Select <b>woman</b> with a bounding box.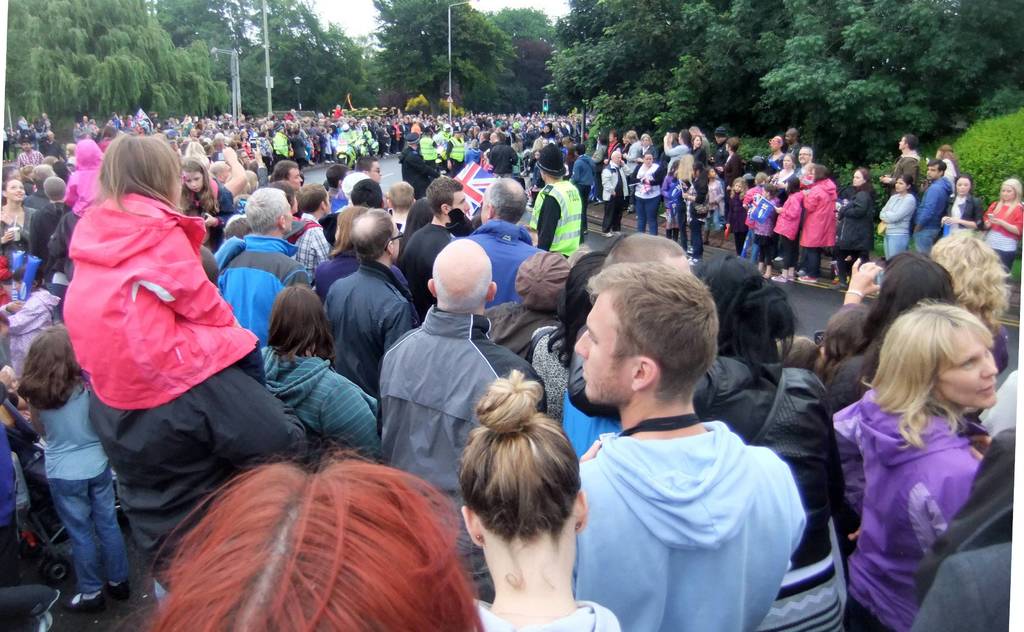
[left=764, top=138, right=787, bottom=174].
